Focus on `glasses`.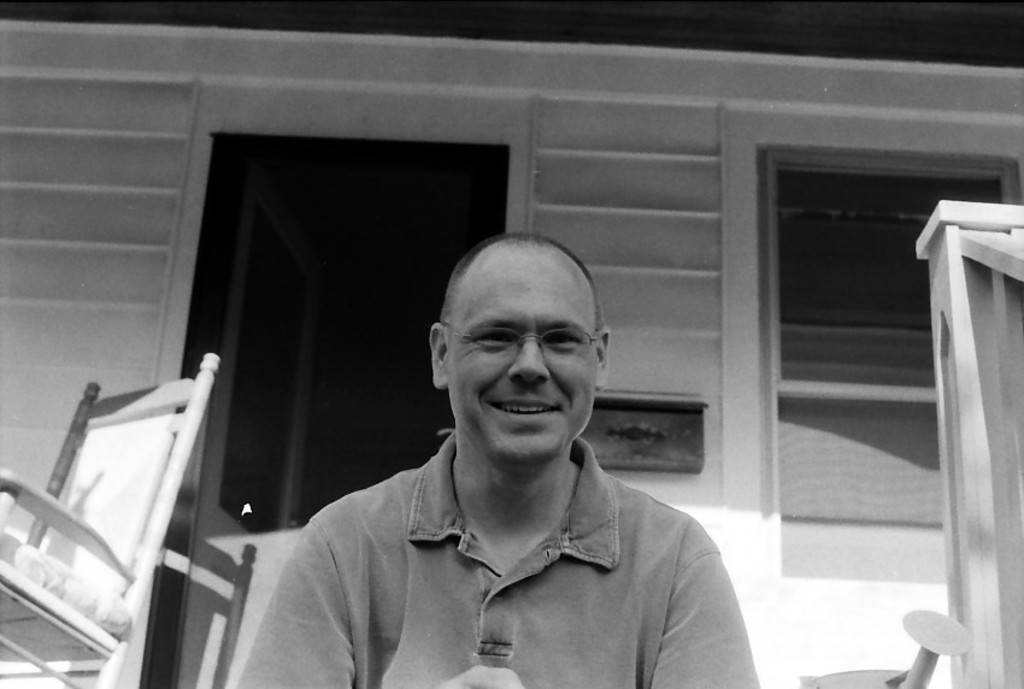
Focused at pyautogui.locateOnScreen(441, 318, 619, 363).
